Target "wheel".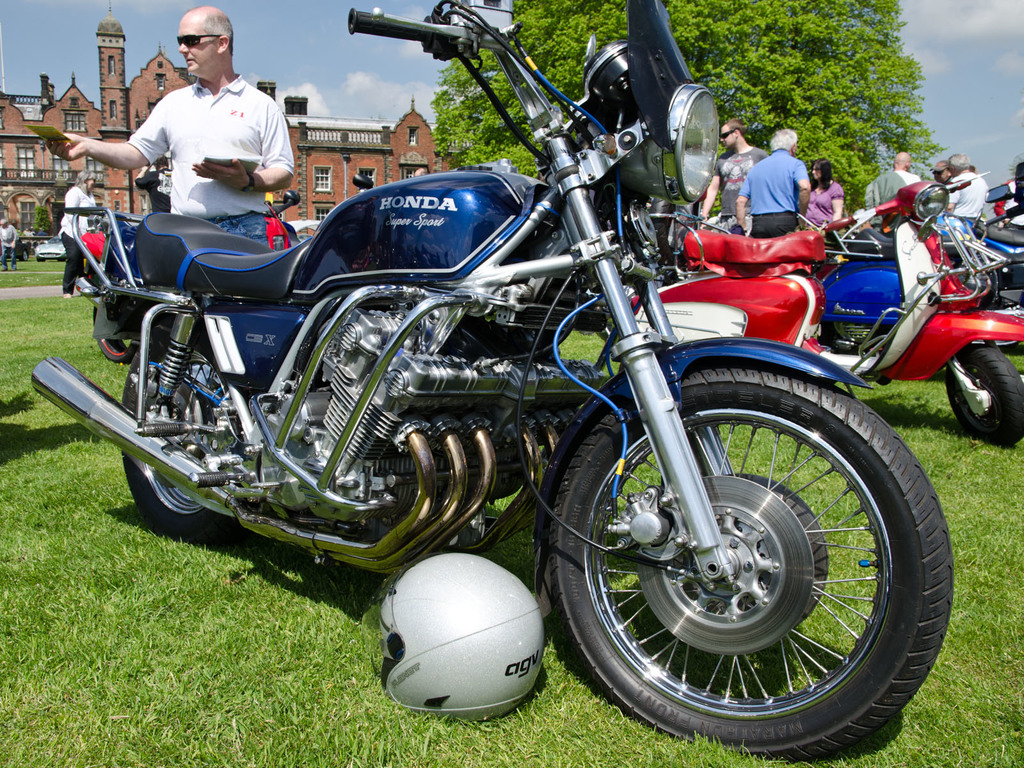
Target region: {"x1": 943, "y1": 349, "x2": 1023, "y2": 447}.
